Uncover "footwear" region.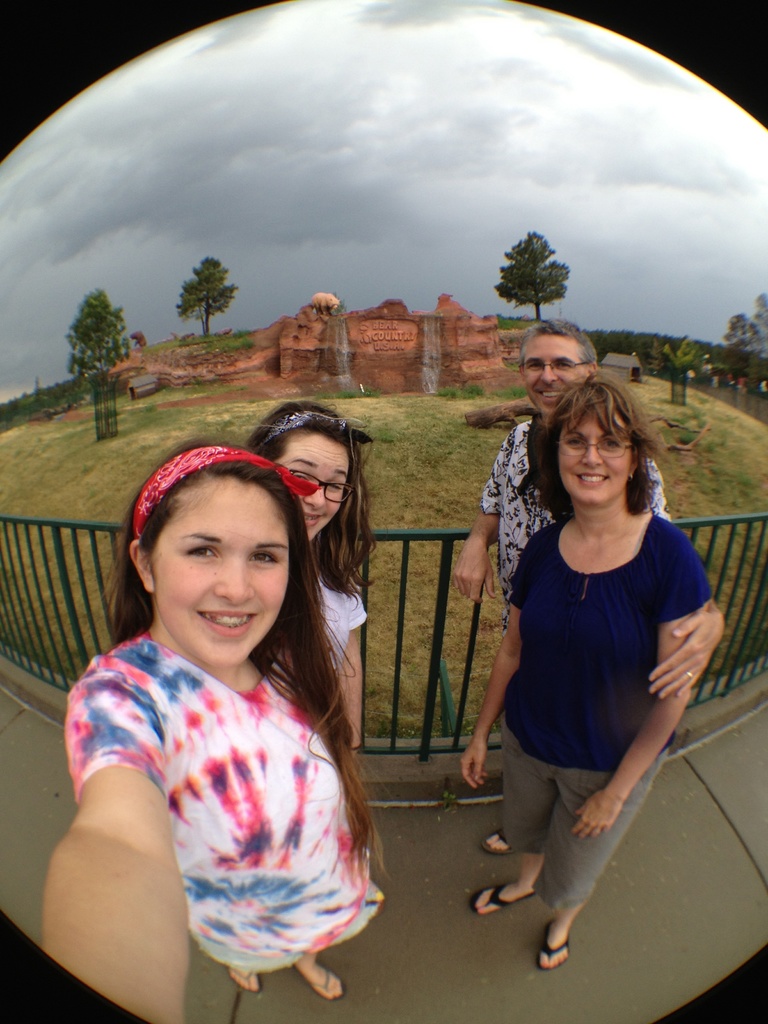
Uncovered: <region>221, 963, 273, 991</region>.
